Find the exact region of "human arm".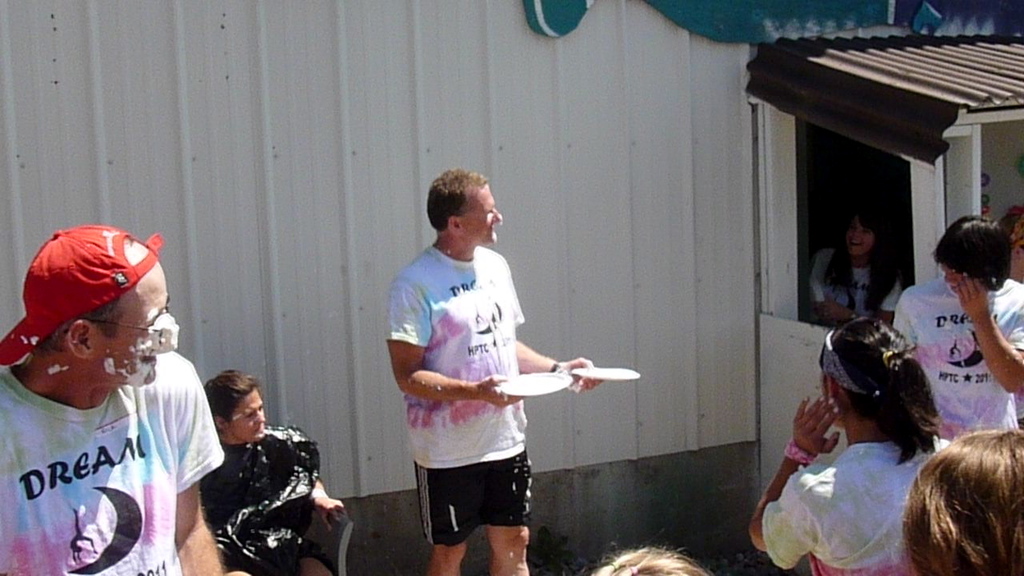
Exact region: crop(750, 396, 842, 573).
